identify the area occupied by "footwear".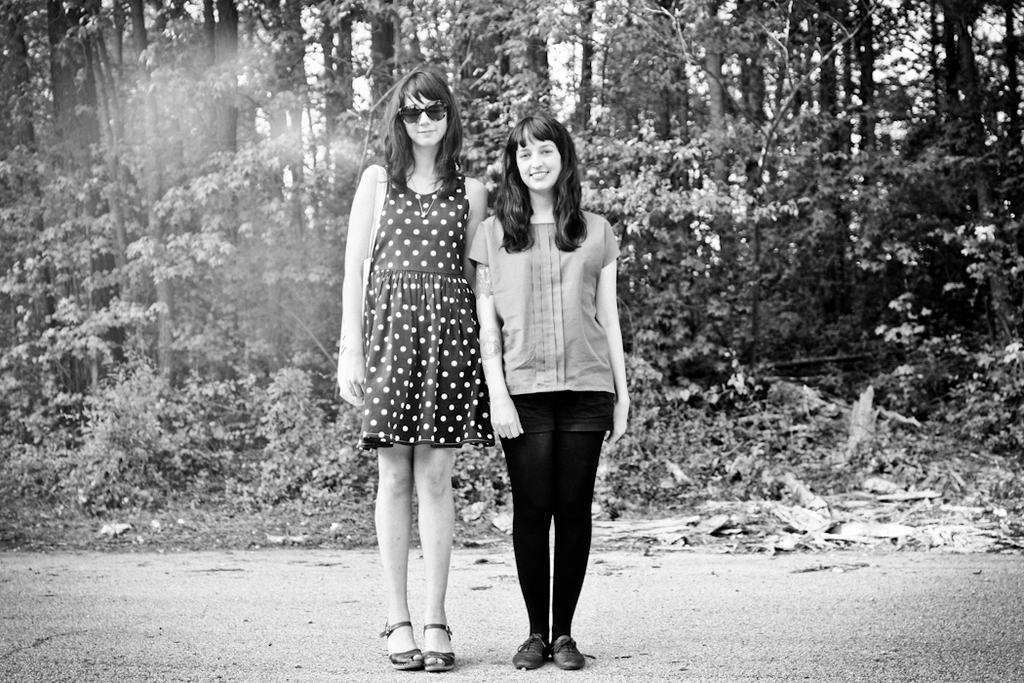
Area: <region>513, 631, 552, 671</region>.
